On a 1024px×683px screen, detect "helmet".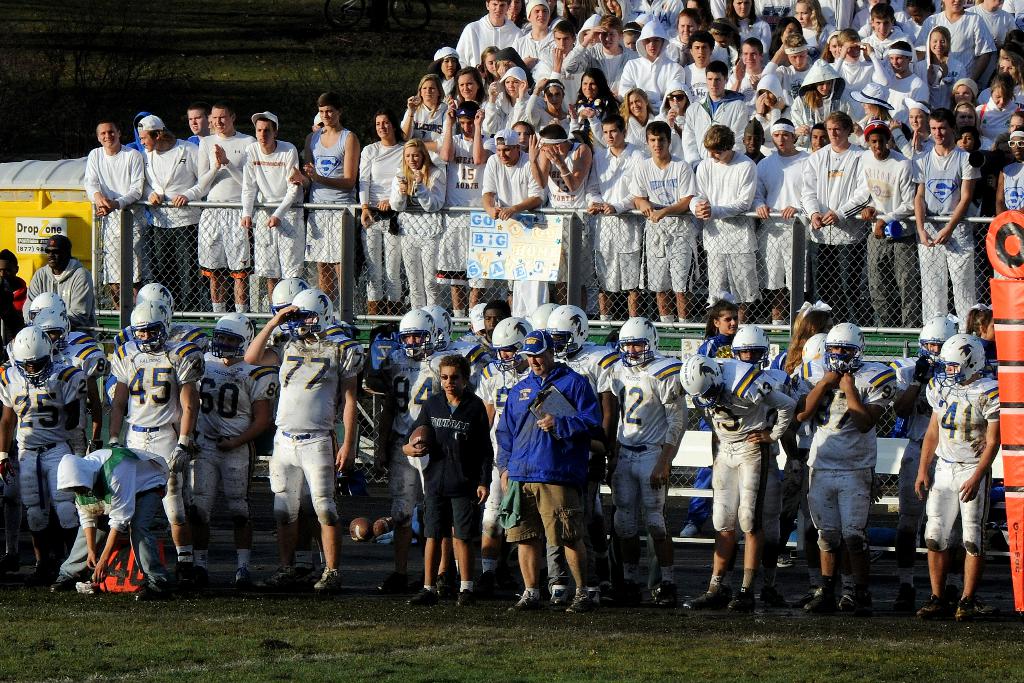
x1=528, y1=302, x2=559, y2=331.
